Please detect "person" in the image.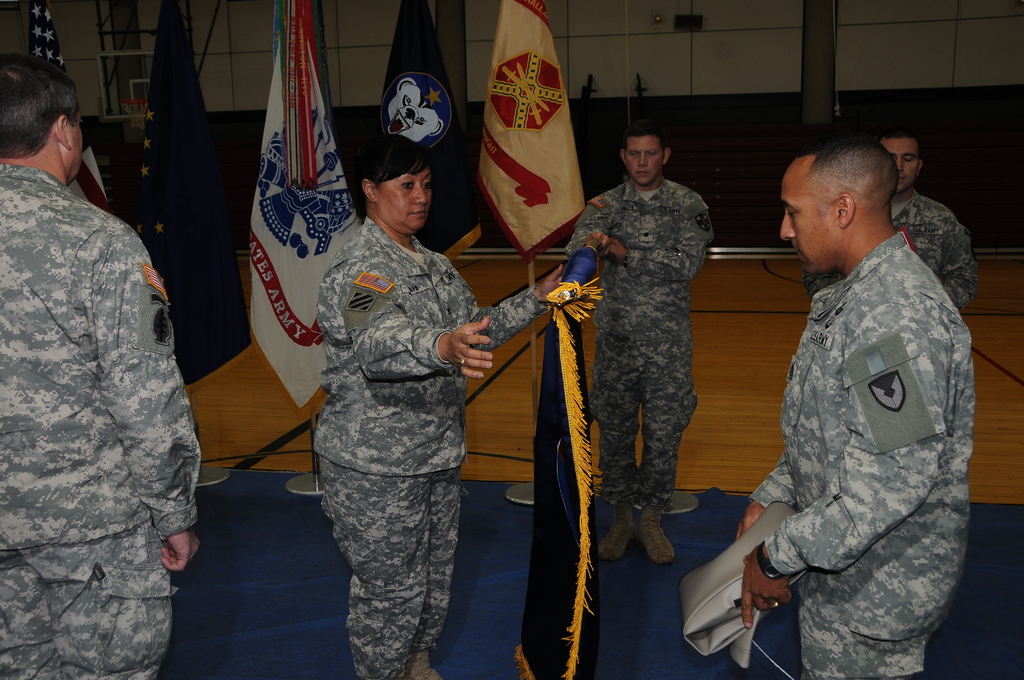
rect(316, 139, 568, 679).
